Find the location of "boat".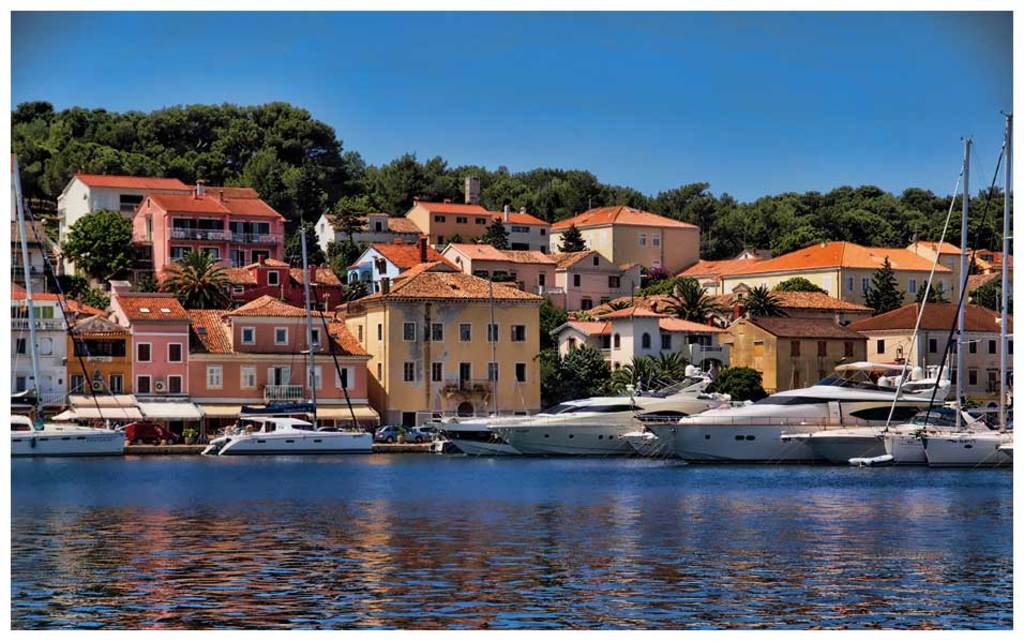
Location: detection(783, 130, 1022, 459).
